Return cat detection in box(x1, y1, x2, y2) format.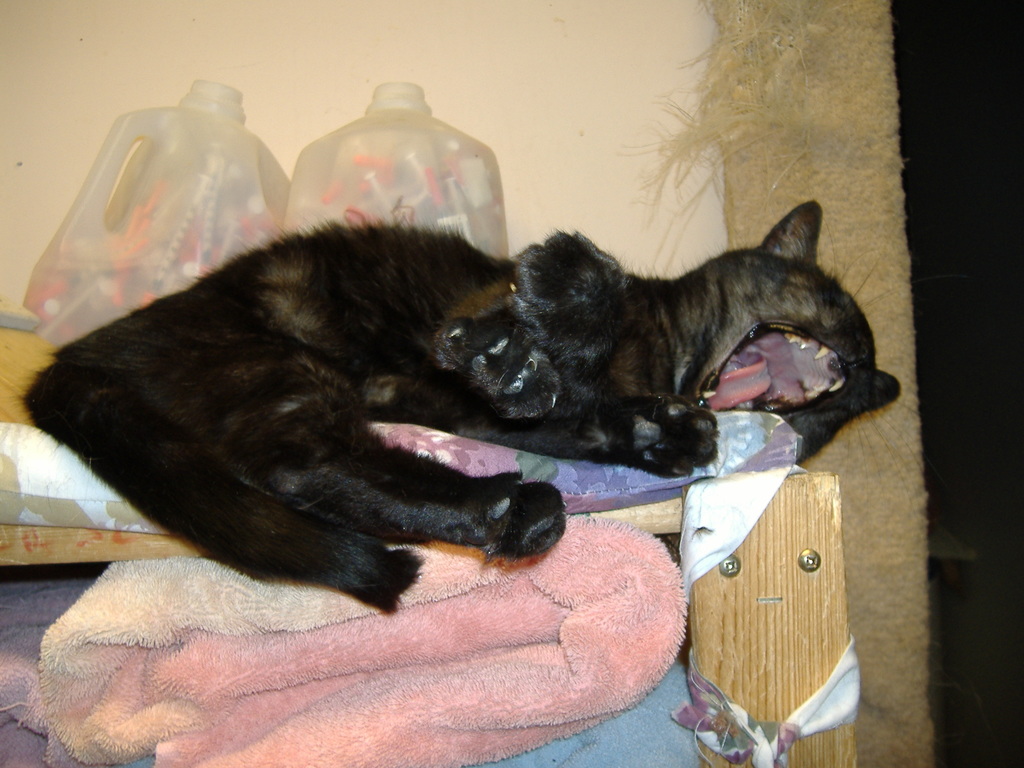
box(28, 198, 922, 614).
